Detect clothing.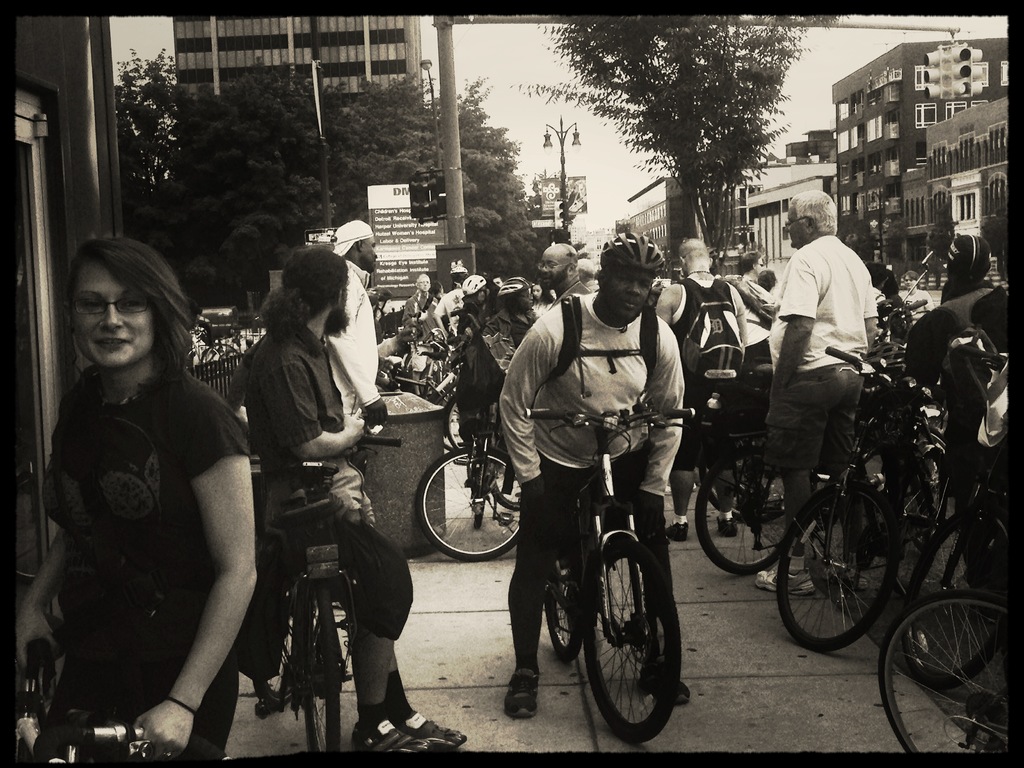
Detected at 323:259:381:520.
